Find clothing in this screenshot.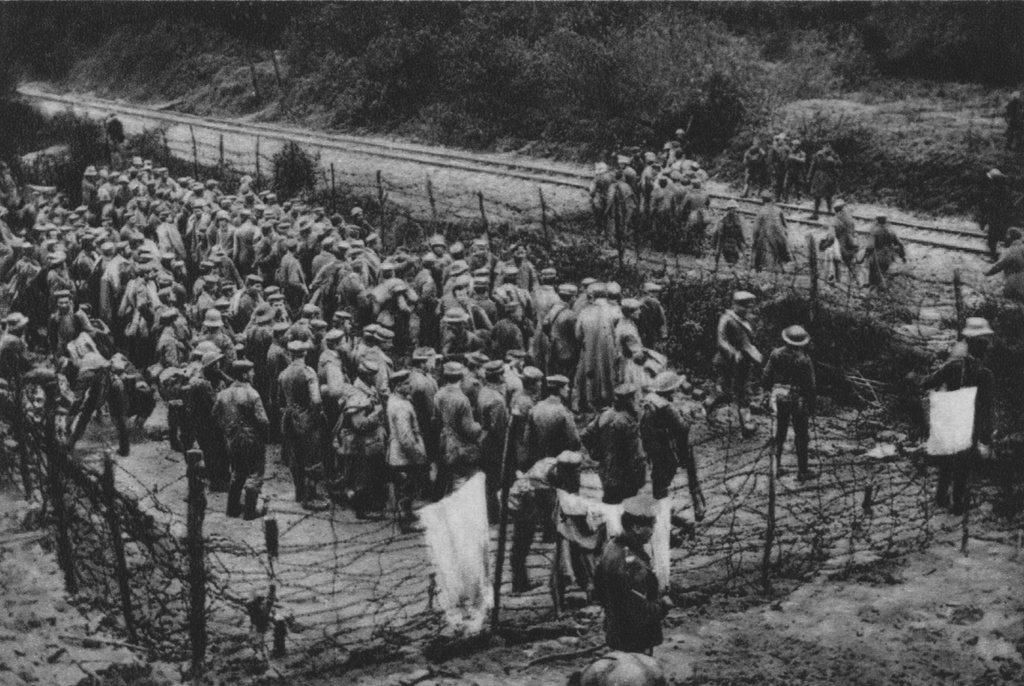
The bounding box for clothing is (x1=865, y1=221, x2=915, y2=286).
